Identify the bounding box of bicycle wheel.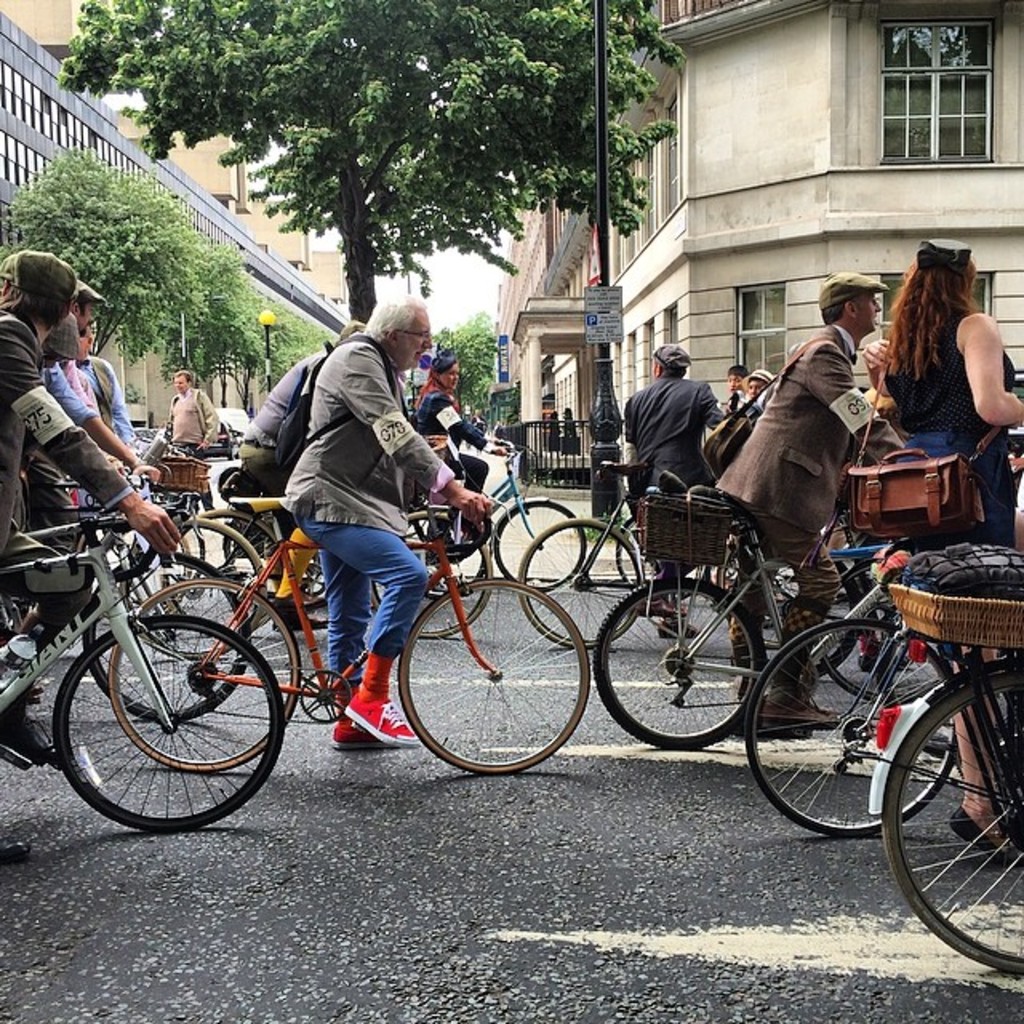
l=110, t=563, r=325, b=771.
